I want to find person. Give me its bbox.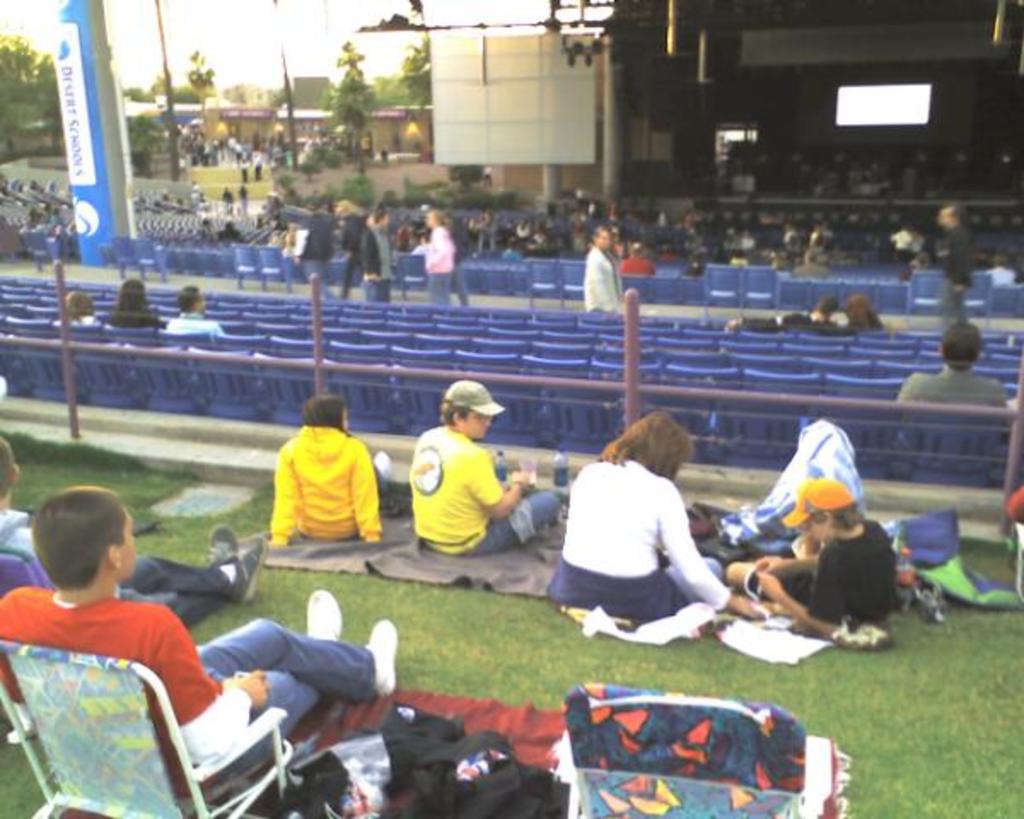
[x1=300, y1=201, x2=352, y2=299].
